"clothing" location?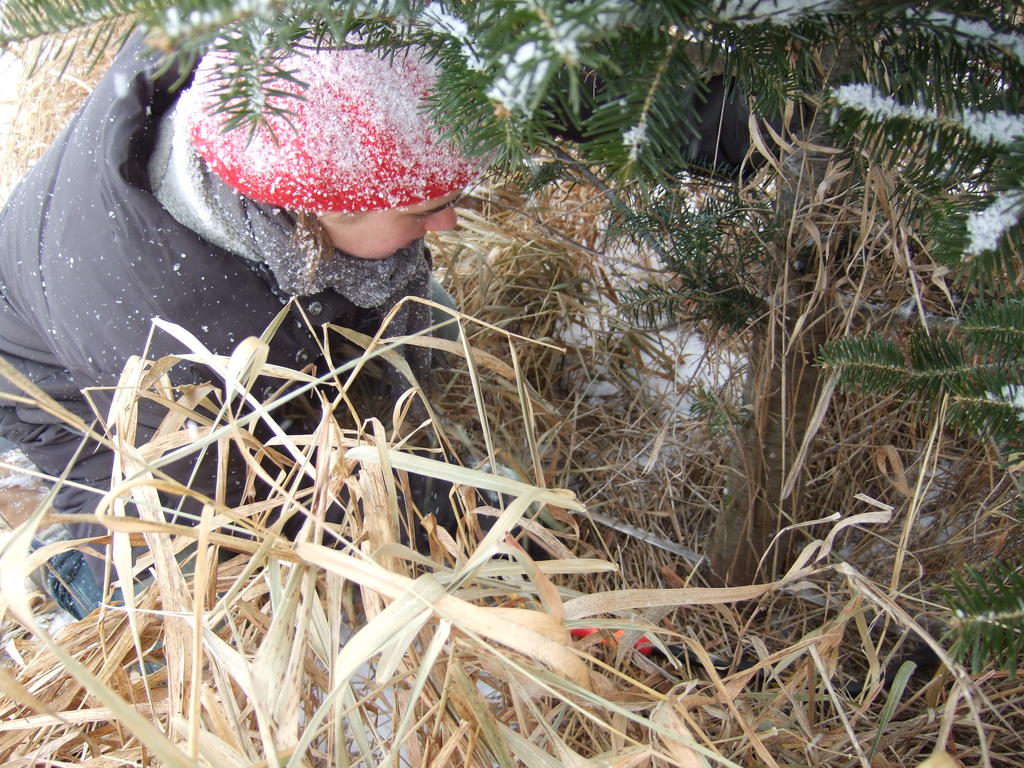
select_region(0, 12, 461, 719)
